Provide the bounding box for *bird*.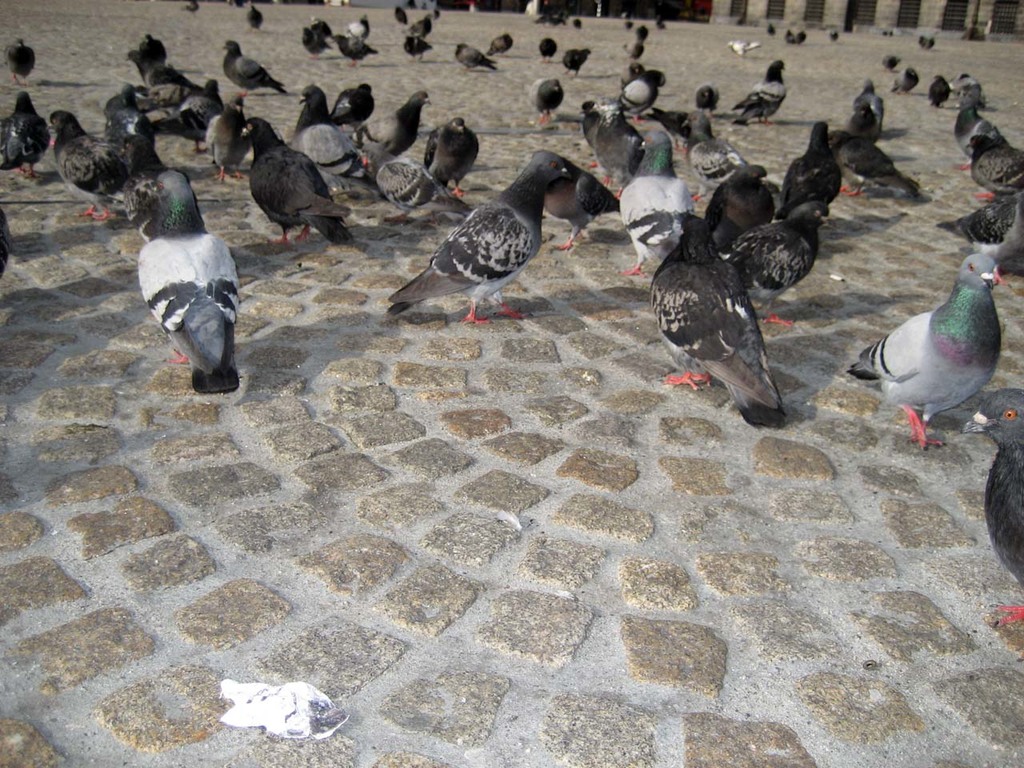
(774,117,838,219).
